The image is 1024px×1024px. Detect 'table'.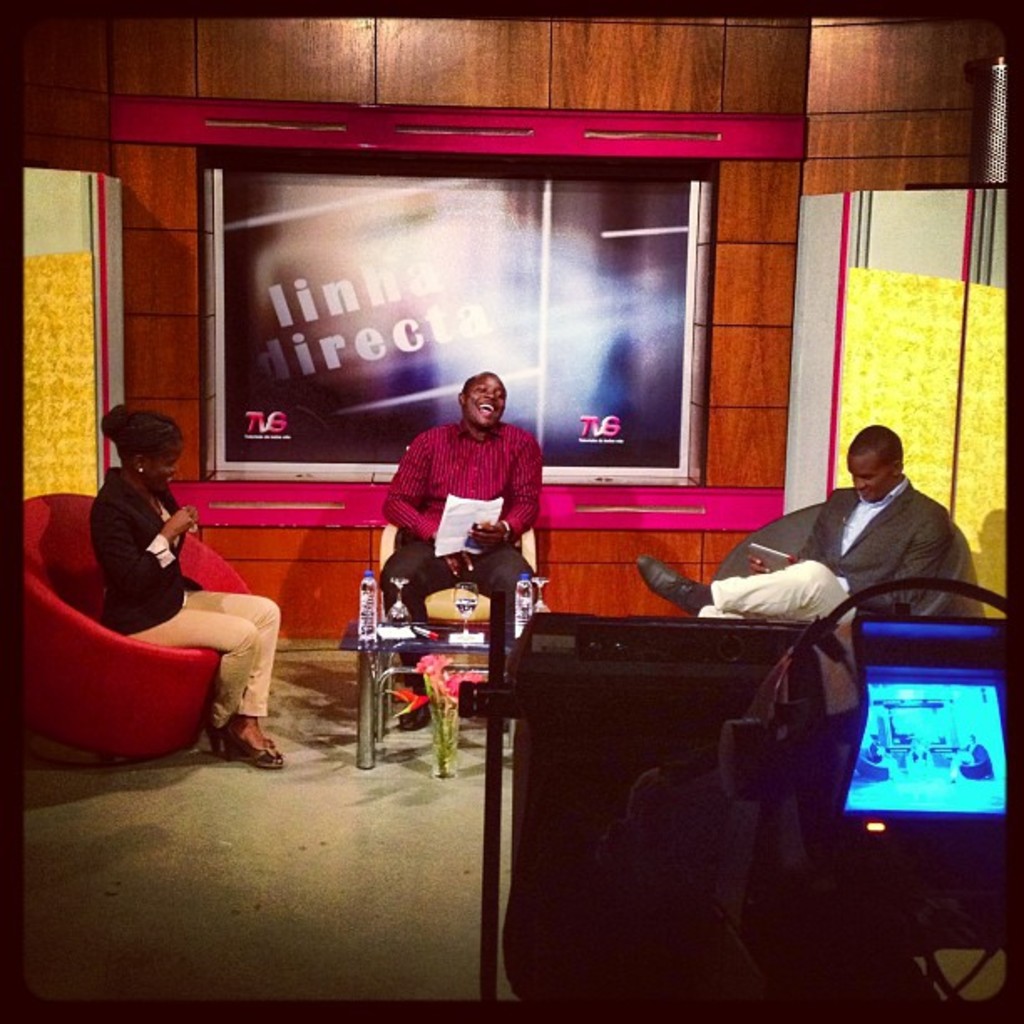
Detection: 328:607:534:770.
